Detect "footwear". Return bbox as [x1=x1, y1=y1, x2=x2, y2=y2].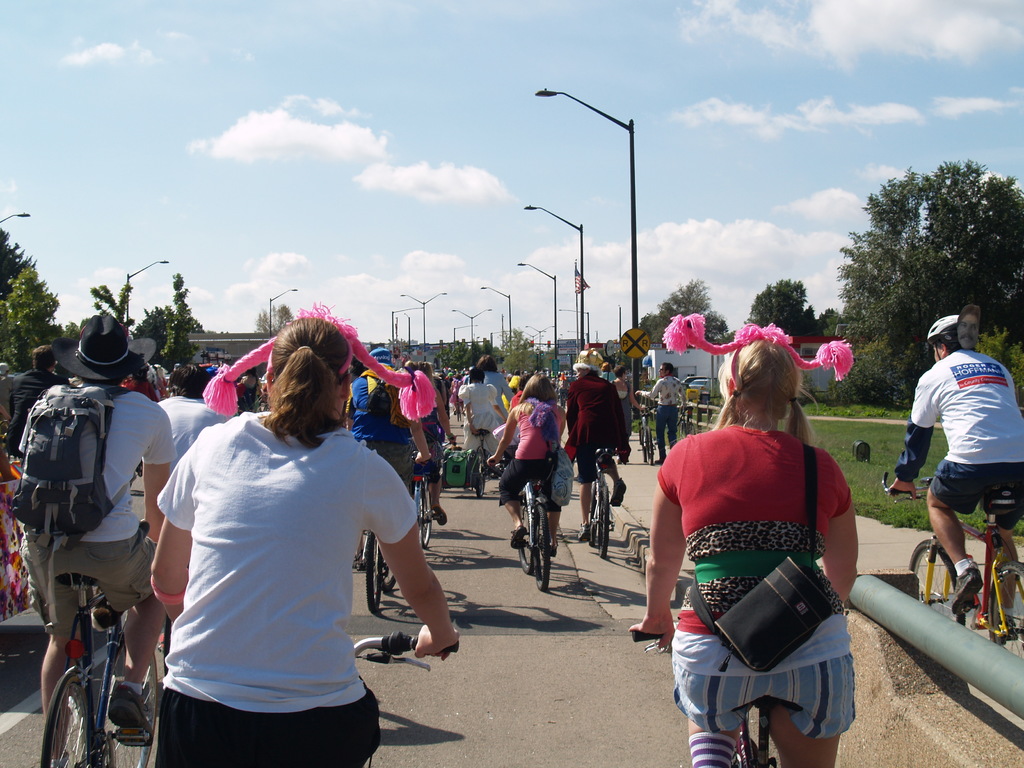
[x1=545, y1=542, x2=554, y2=559].
